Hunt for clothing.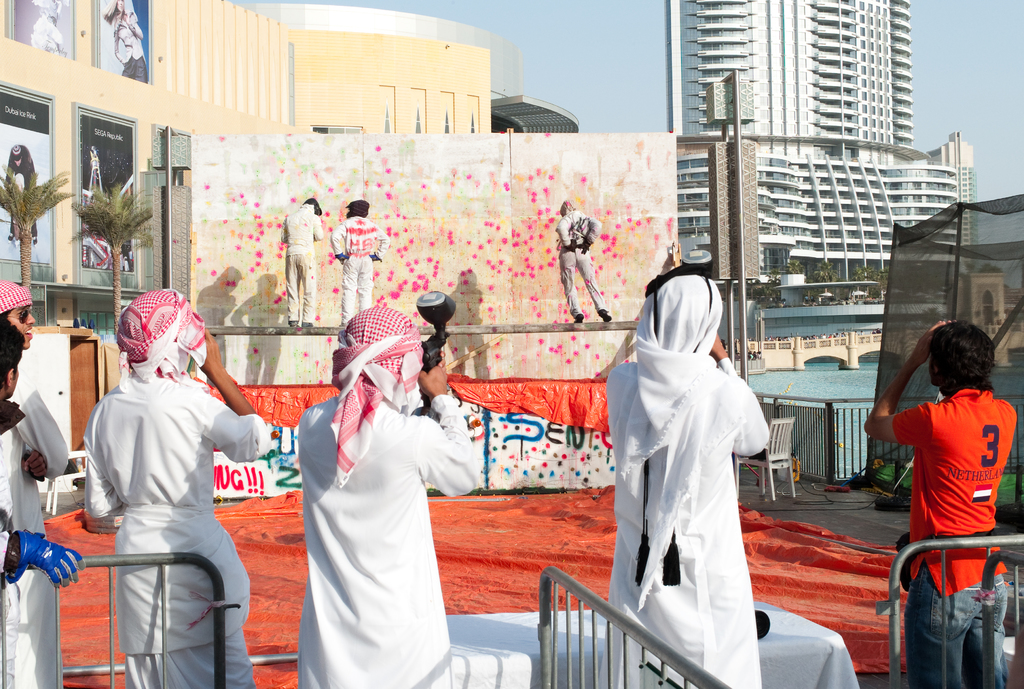
Hunted down at [557, 213, 601, 318].
